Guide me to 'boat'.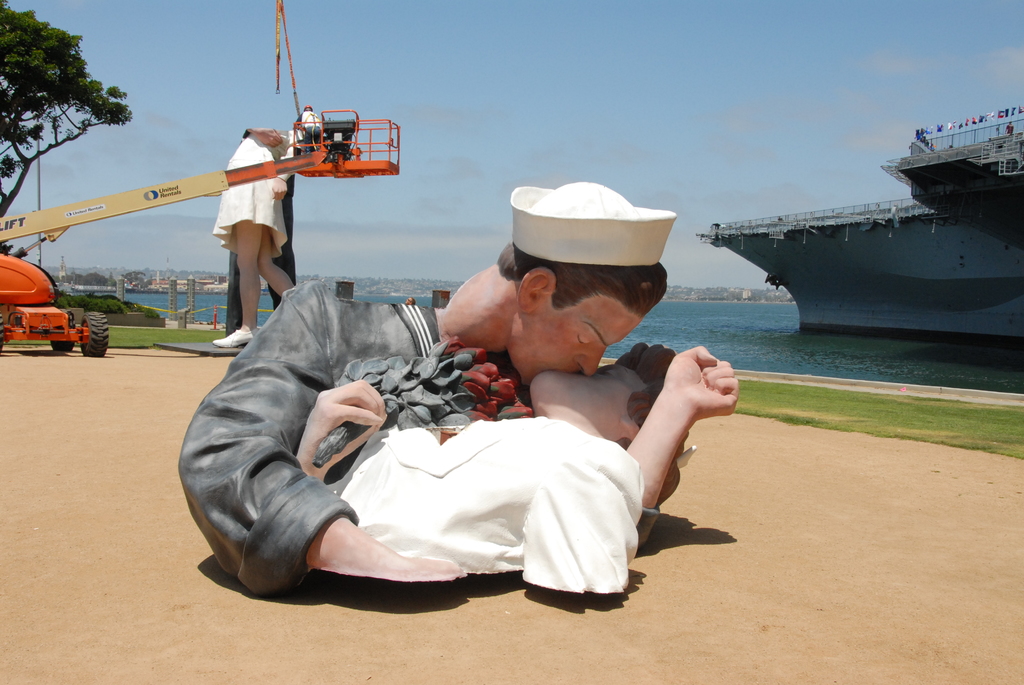
Guidance: 696 123 1023 346.
